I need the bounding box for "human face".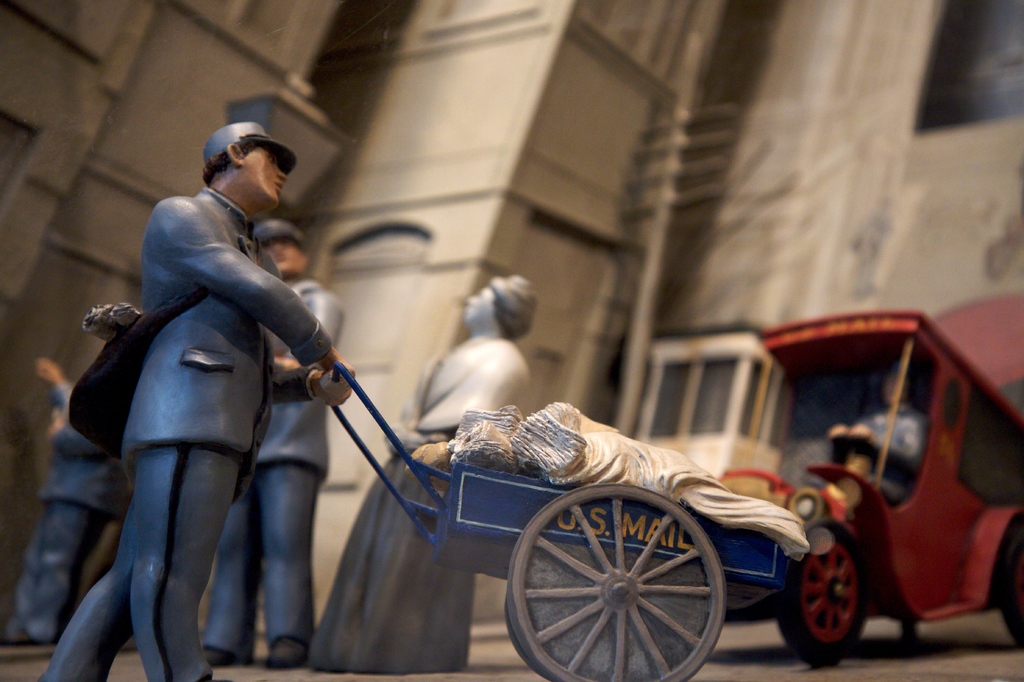
Here it is: BBox(236, 139, 290, 214).
